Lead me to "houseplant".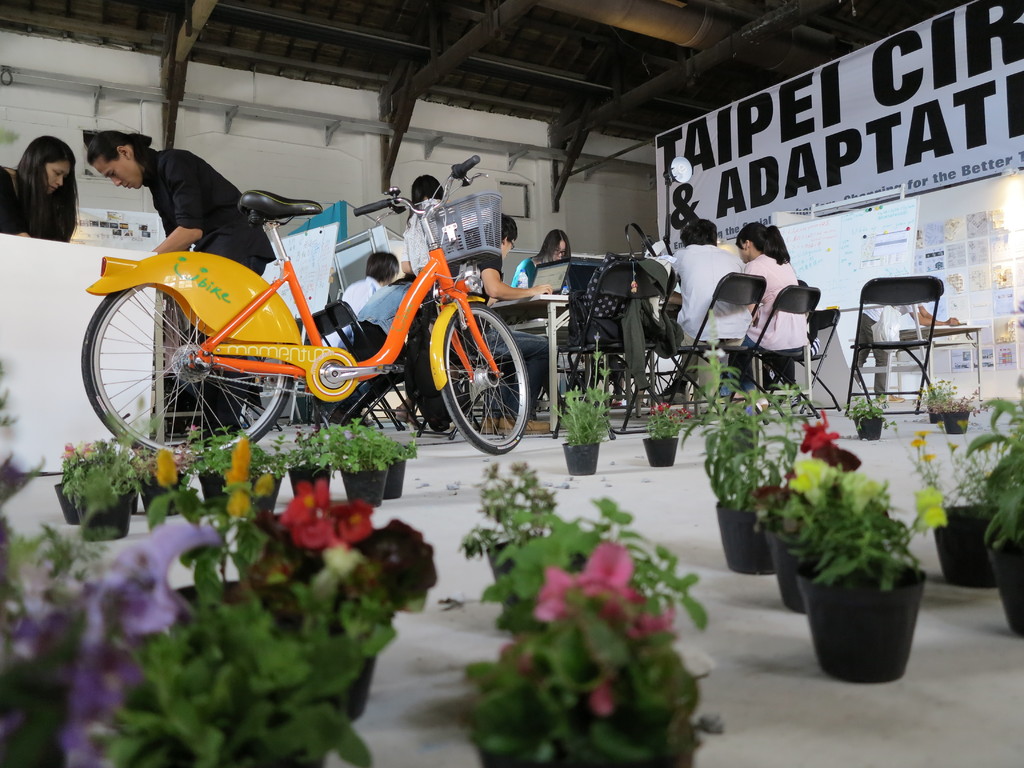
Lead to left=640, top=394, right=689, bottom=467.
